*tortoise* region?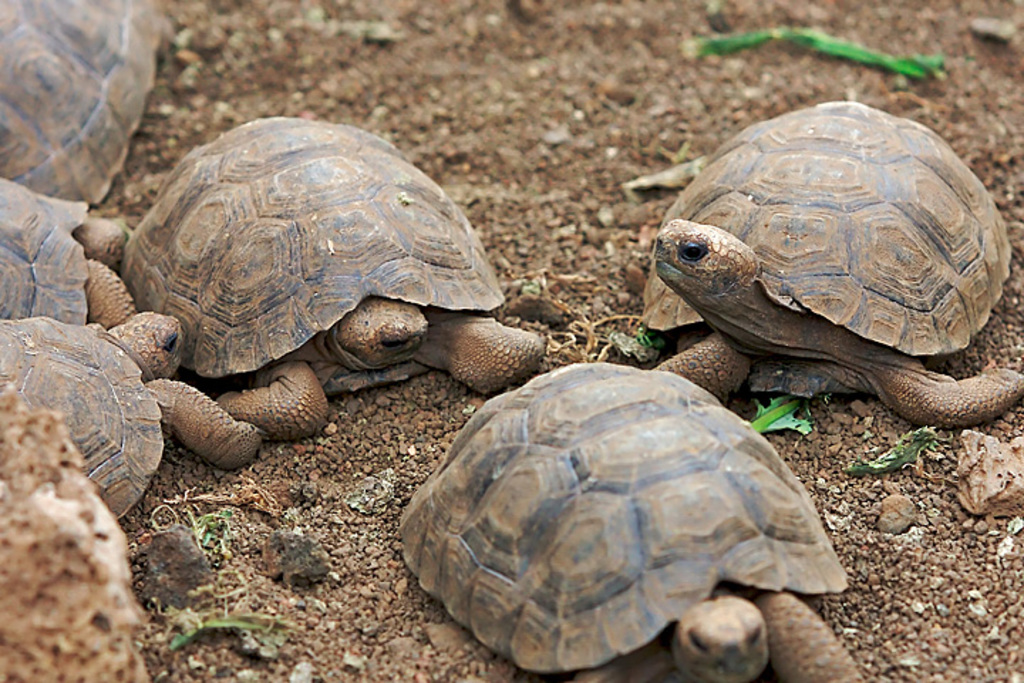
l=391, t=357, r=858, b=682
